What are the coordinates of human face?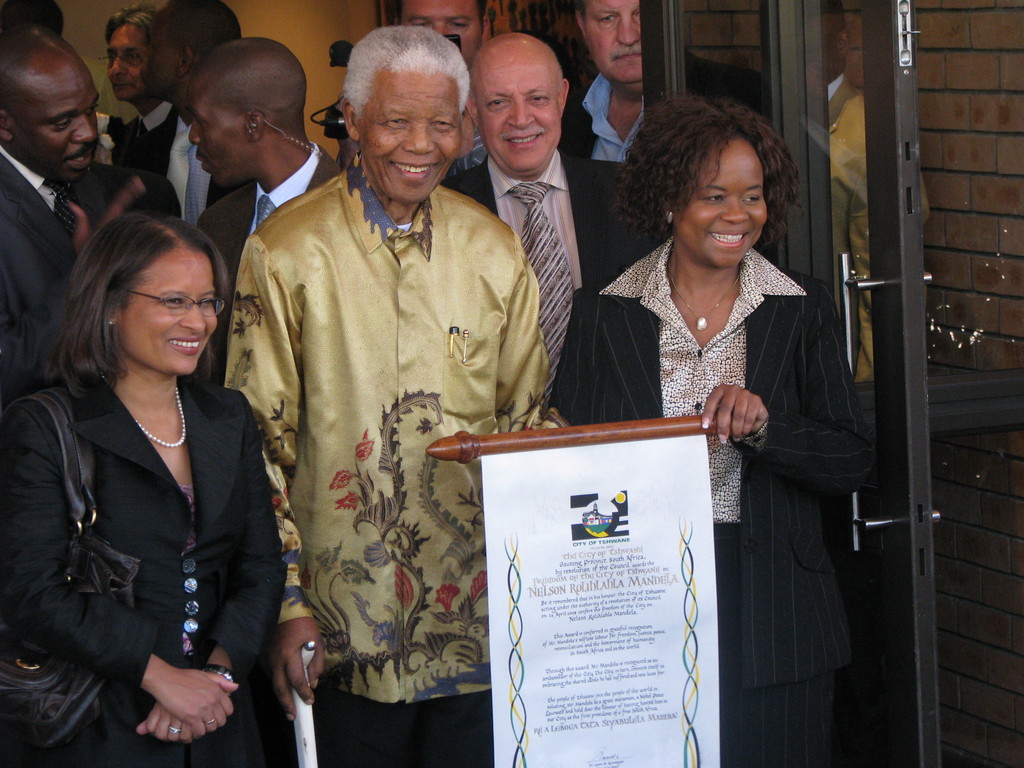
l=479, t=38, r=562, b=172.
